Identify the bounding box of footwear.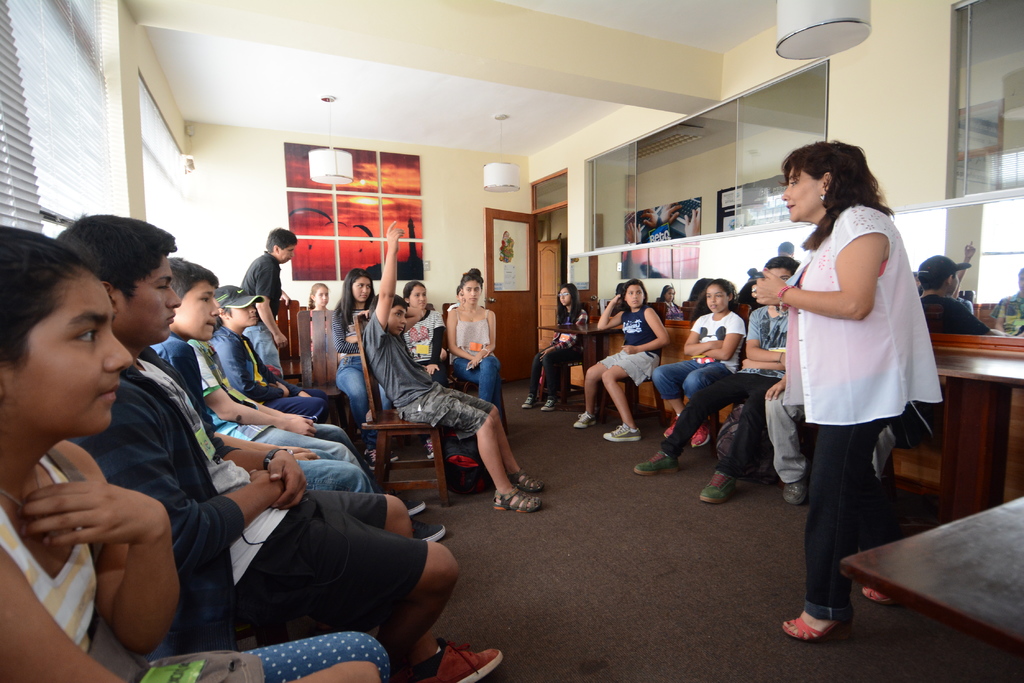
left=395, top=632, right=504, bottom=682.
